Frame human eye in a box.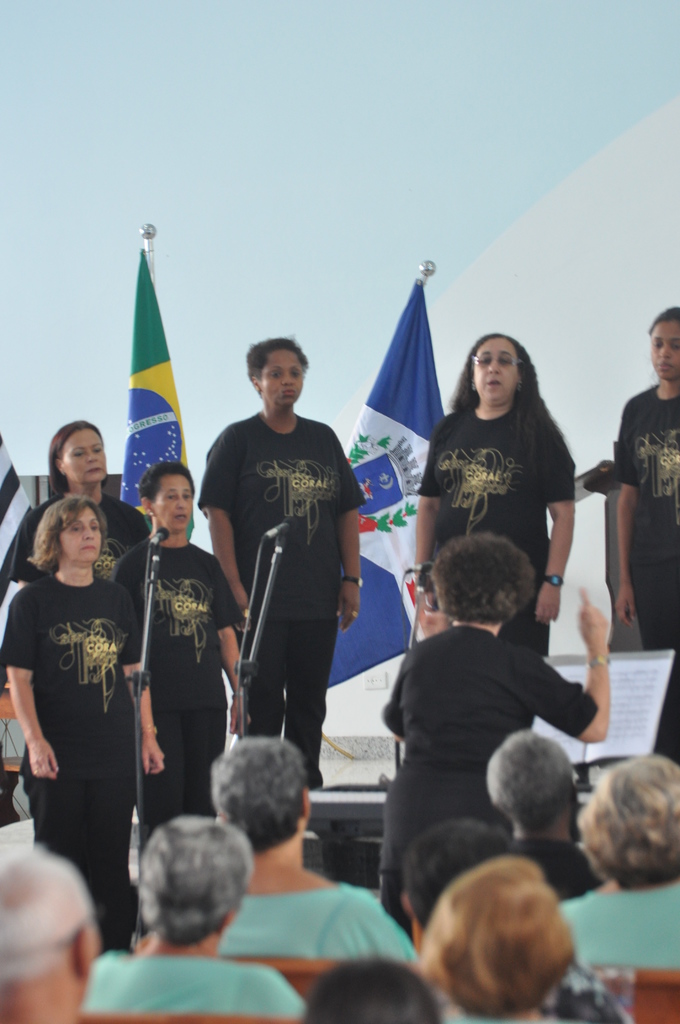
box(70, 524, 84, 531).
